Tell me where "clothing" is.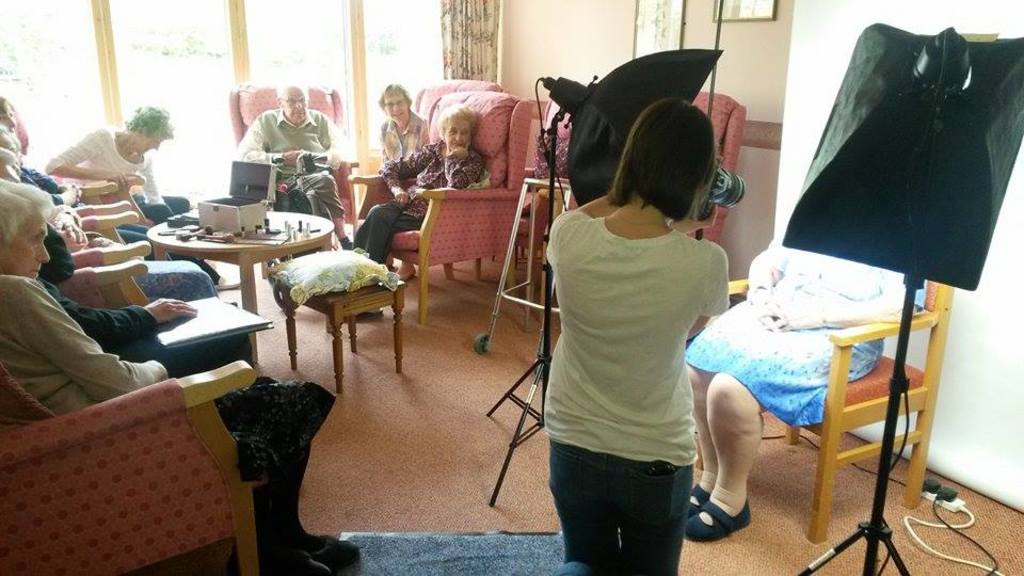
"clothing" is at crop(43, 123, 222, 279).
